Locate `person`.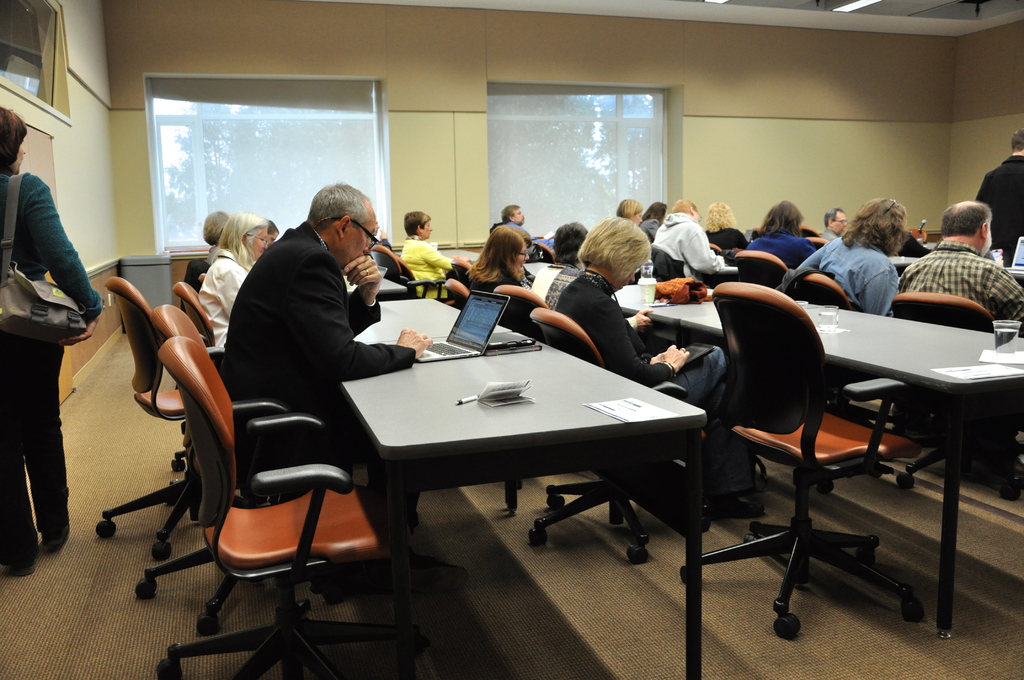
Bounding box: {"x1": 633, "y1": 194, "x2": 669, "y2": 239}.
